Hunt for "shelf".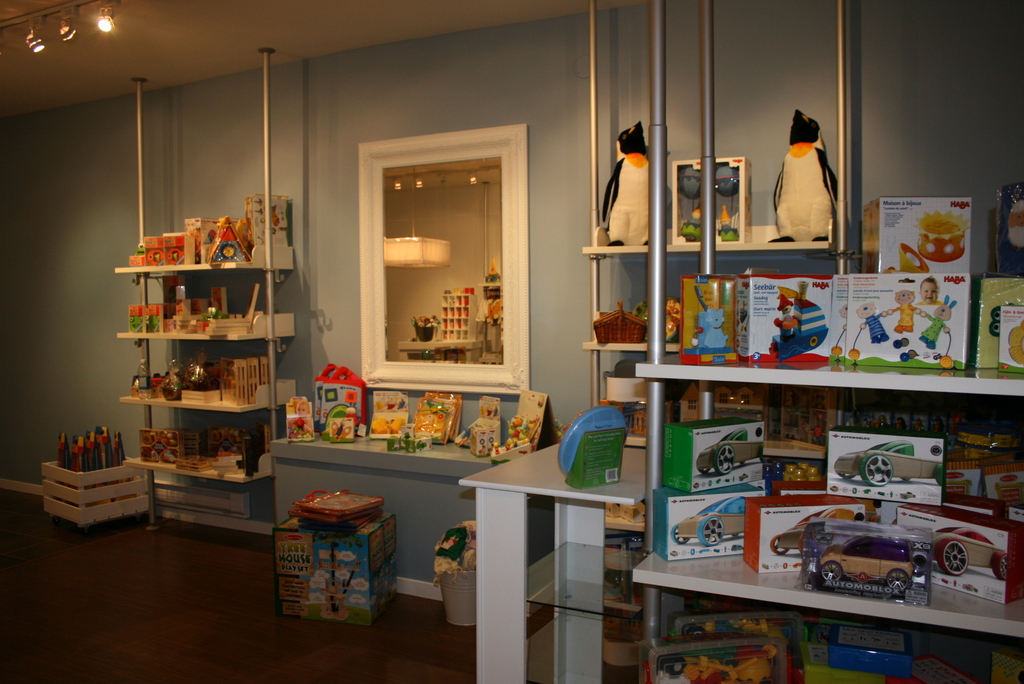
Hunted down at bbox(134, 437, 298, 480).
